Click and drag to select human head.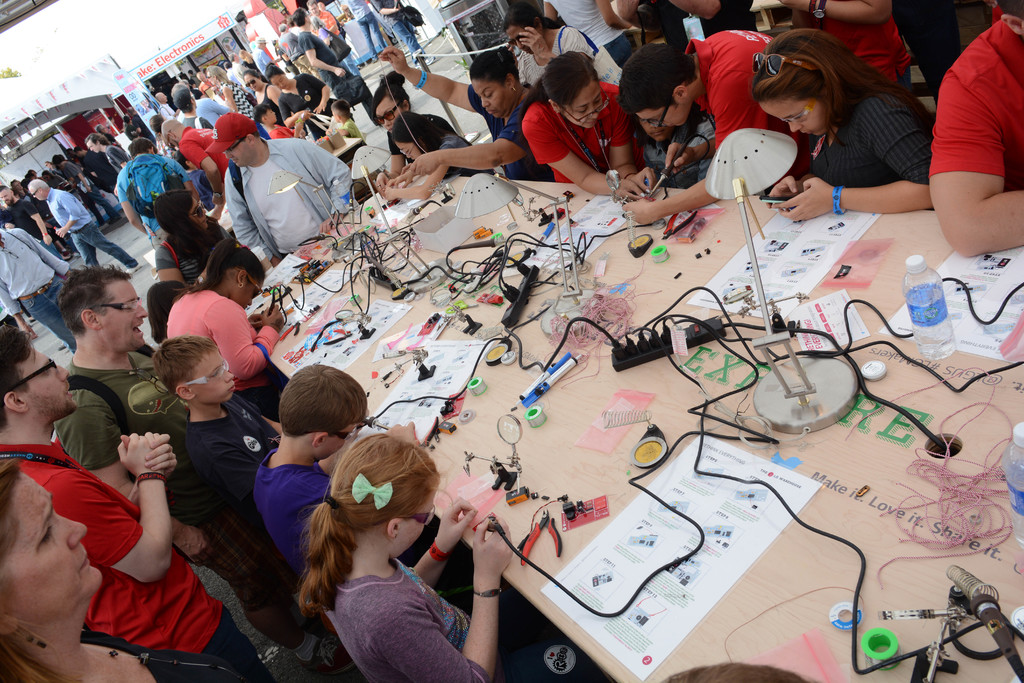
Selection: <bbox>751, 29, 858, 140</bbox>.
